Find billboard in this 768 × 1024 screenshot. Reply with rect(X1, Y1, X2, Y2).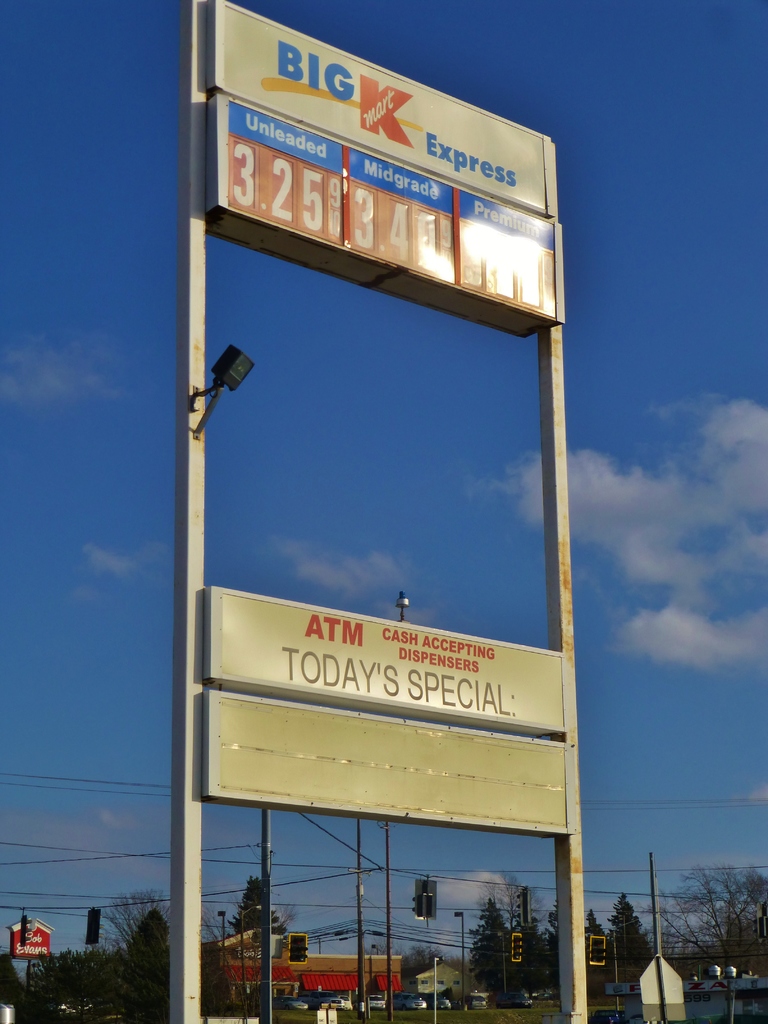
rect(201, 689, 558, 829).
